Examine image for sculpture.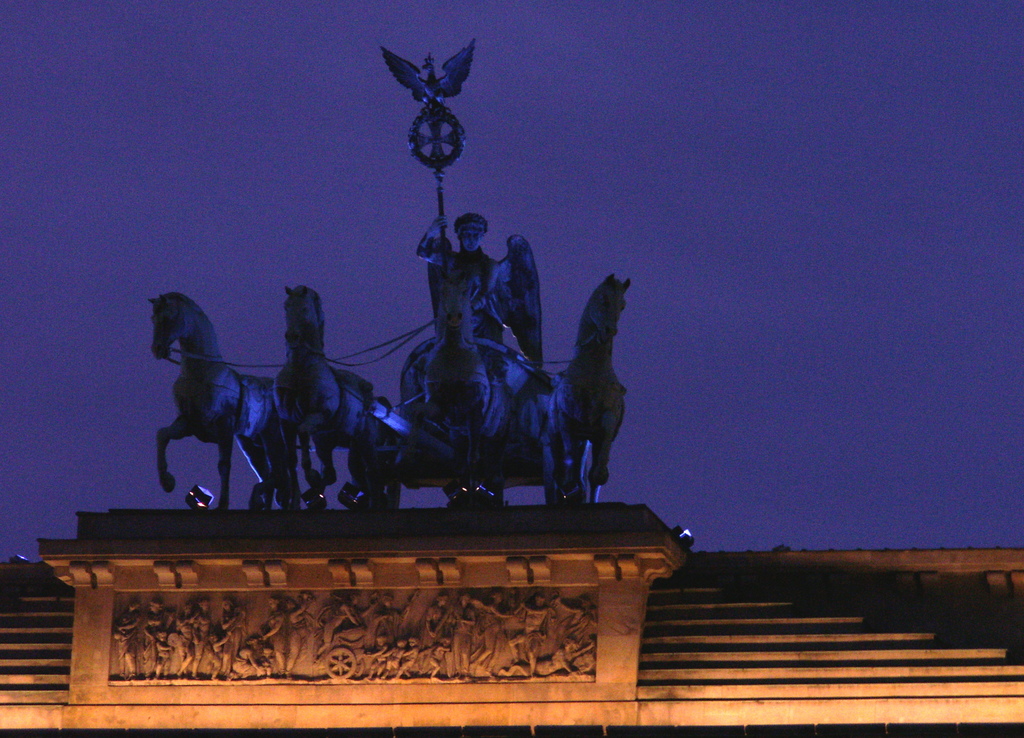
Examination result: [381,205,550,433].
